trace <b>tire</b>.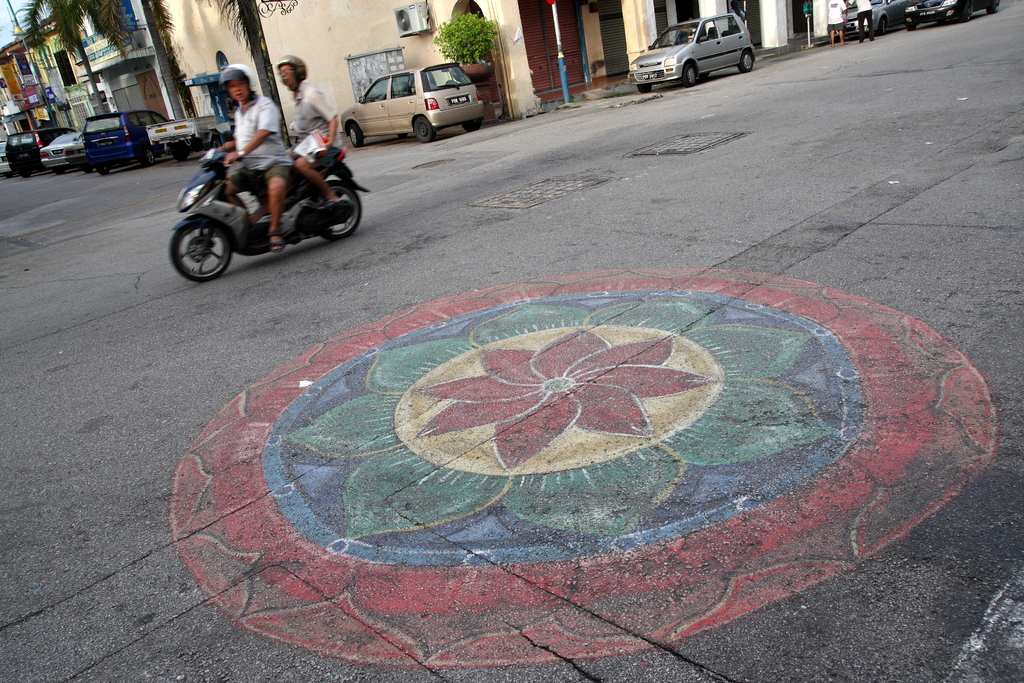
Traced to BBox(57, 165, 71, 174).
